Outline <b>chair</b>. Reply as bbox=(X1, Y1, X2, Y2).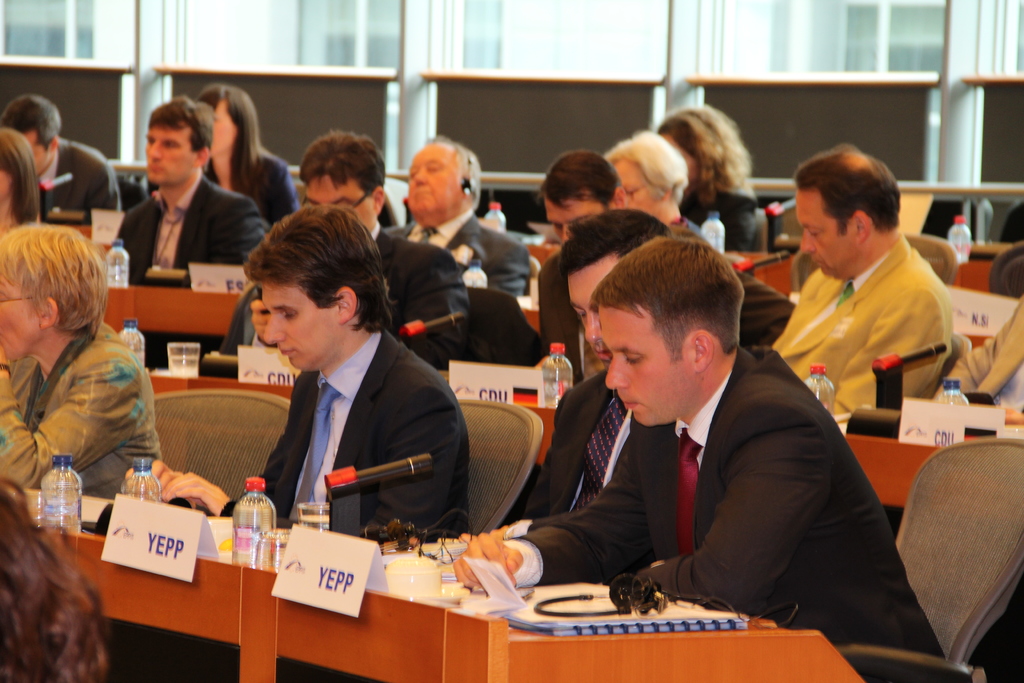
bbox=(149, 390, 290, 498).
